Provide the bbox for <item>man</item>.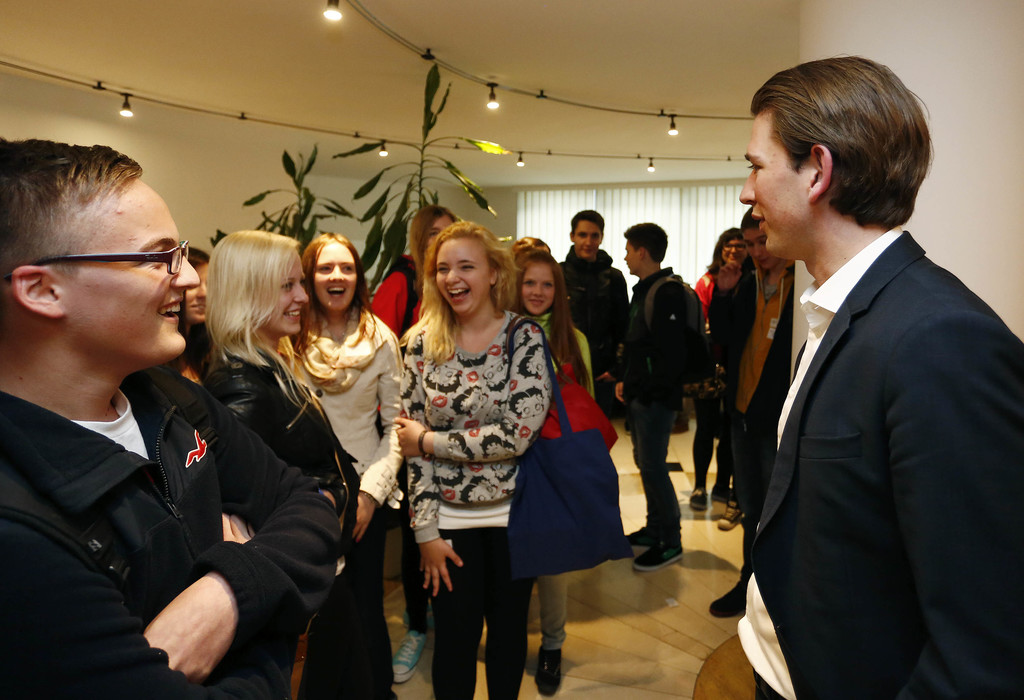
bbox(548, 205, 634, 423).
